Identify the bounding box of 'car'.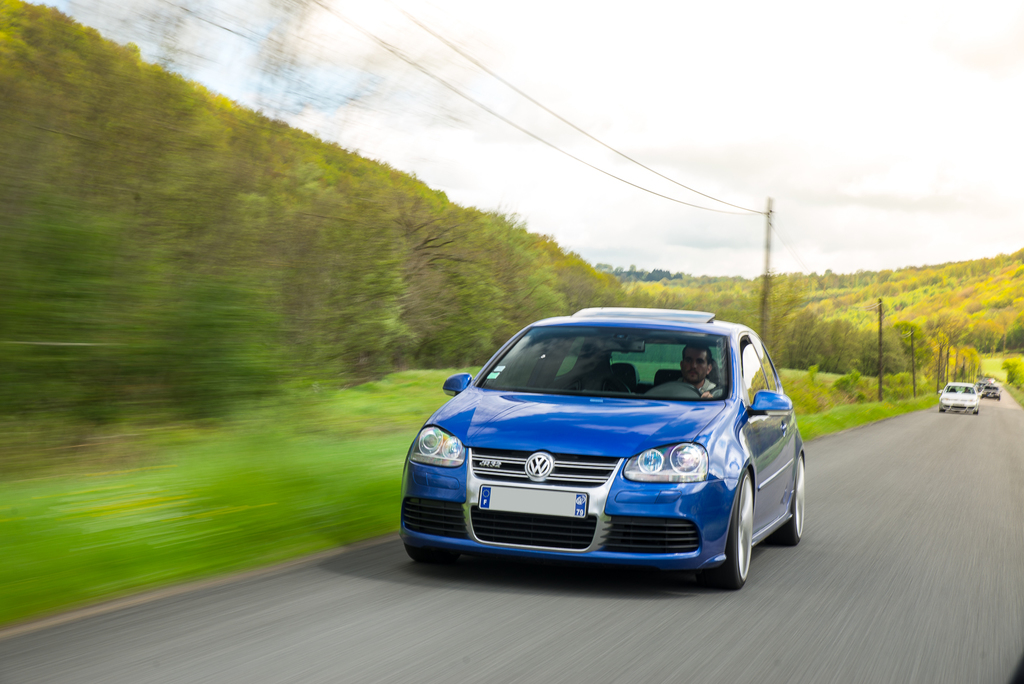
{"left": 397, "top": 304, "right": 810, "bottom": 596}.
